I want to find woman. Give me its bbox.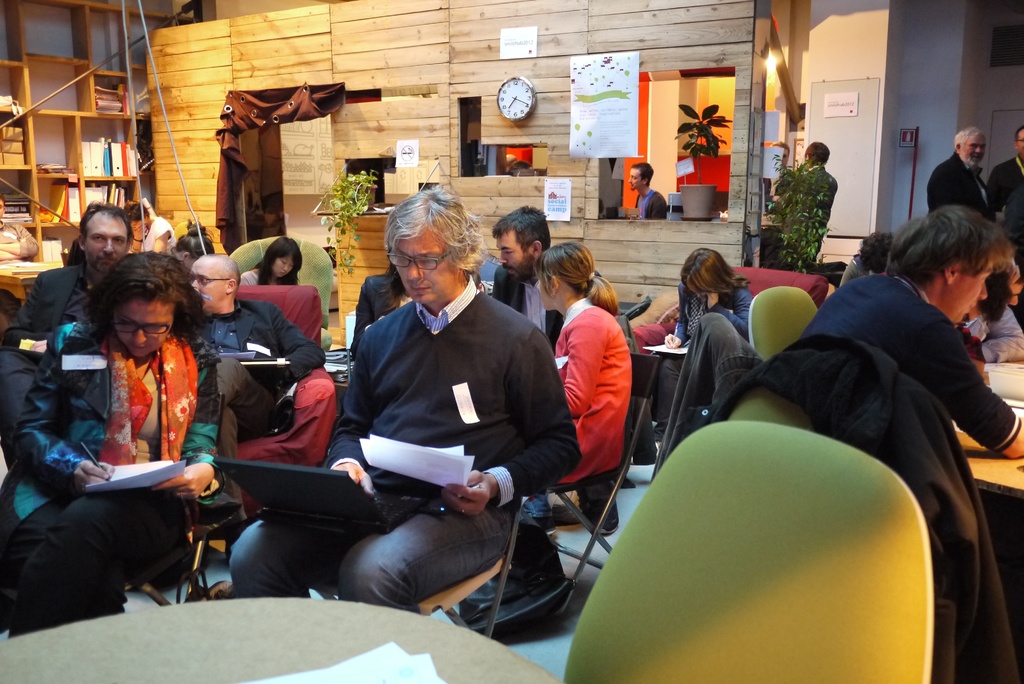
left=533, top=240, right=637, bottom=495.
